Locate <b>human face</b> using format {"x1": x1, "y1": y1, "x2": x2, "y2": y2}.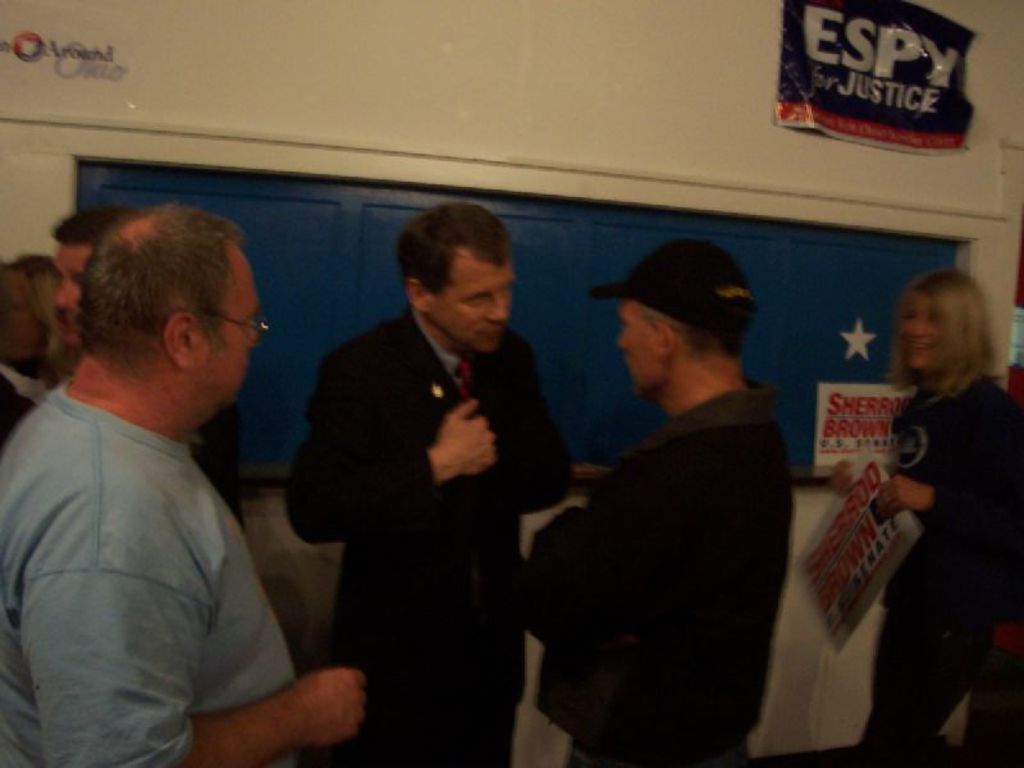
{"x1": 193, "y1": 257, "x2": 262, "y2": 410}.
